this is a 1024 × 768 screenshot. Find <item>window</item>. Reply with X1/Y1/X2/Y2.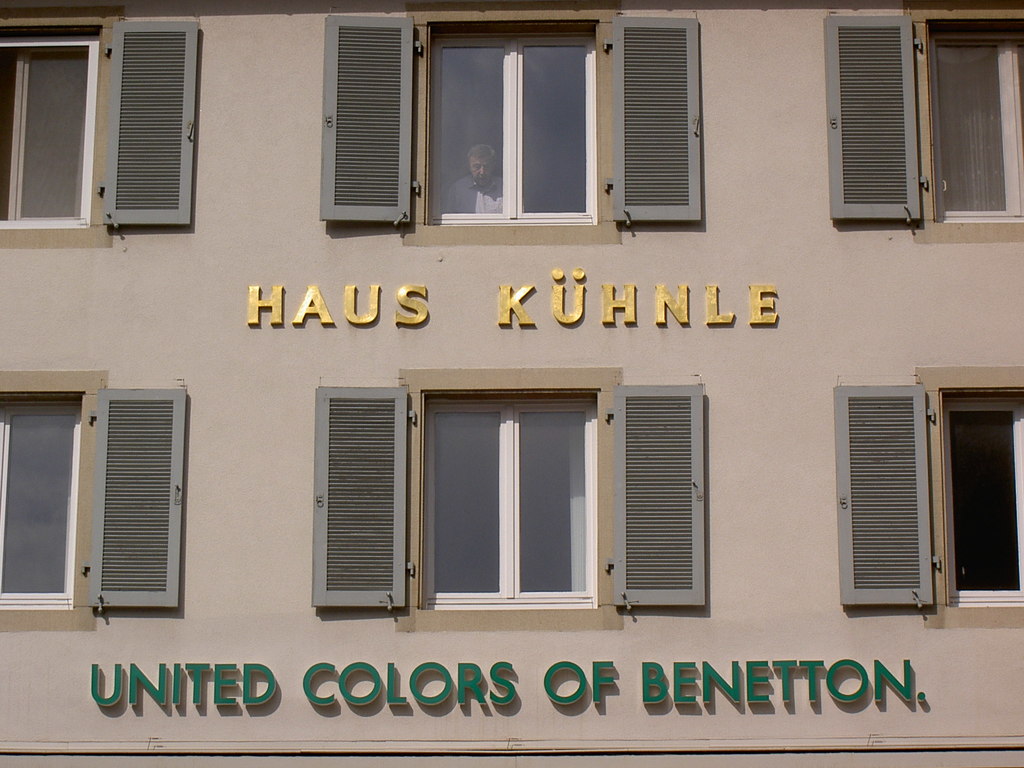
0/12/200/246.
